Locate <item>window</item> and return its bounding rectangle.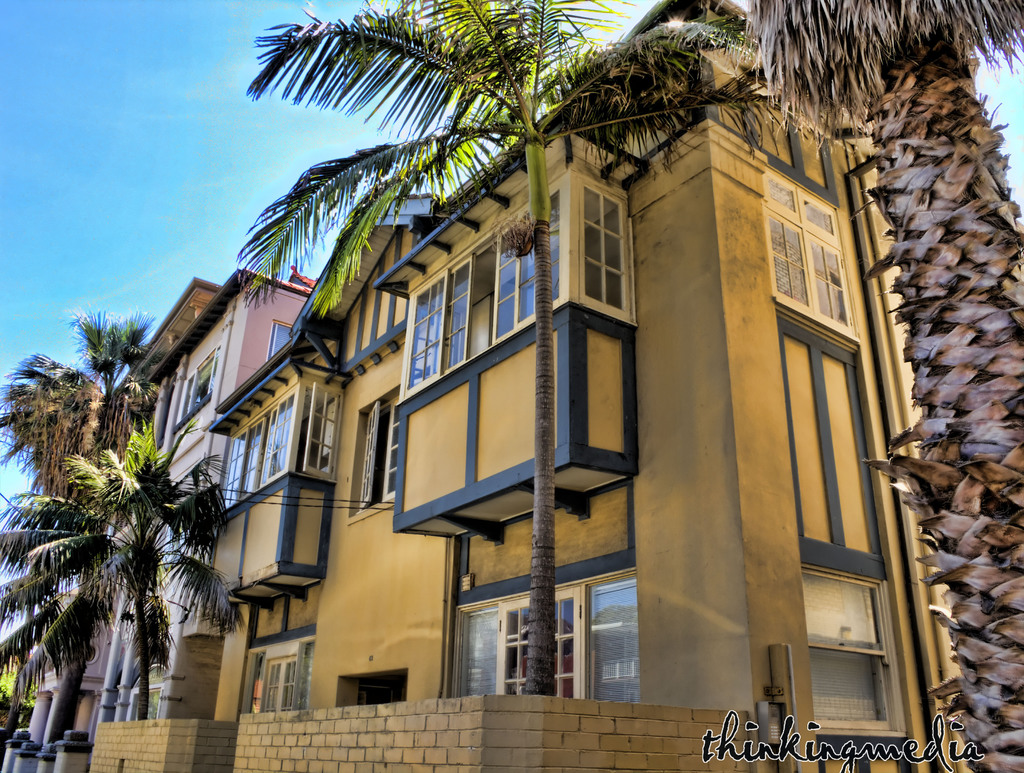
450,572,642,706.
